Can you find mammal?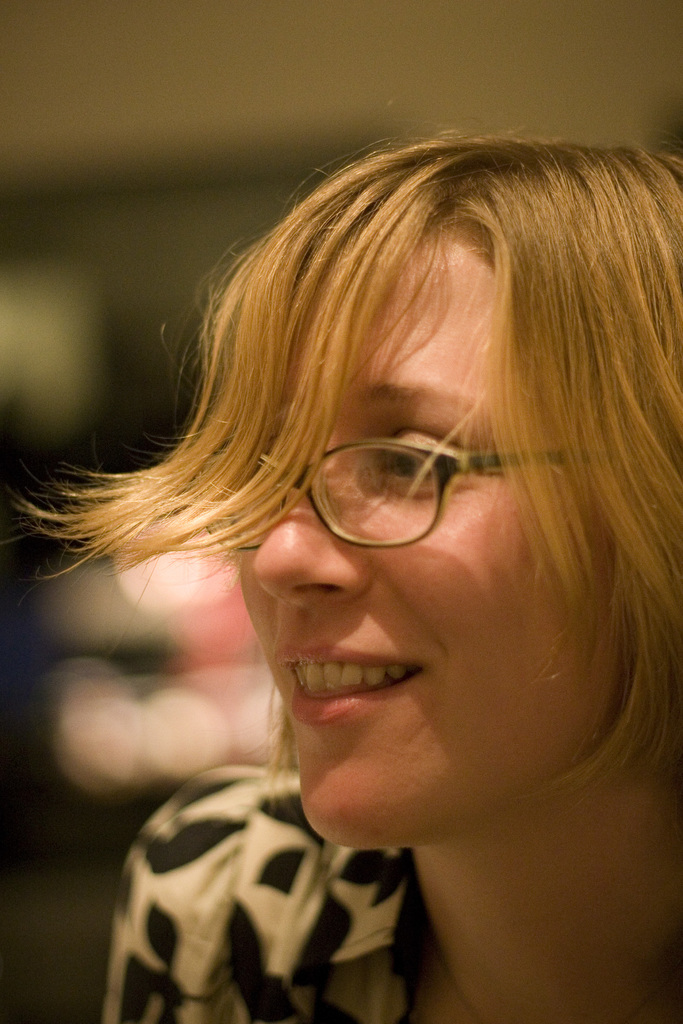
Yes, bounding box: <box>0,99,681,1023</box>.
